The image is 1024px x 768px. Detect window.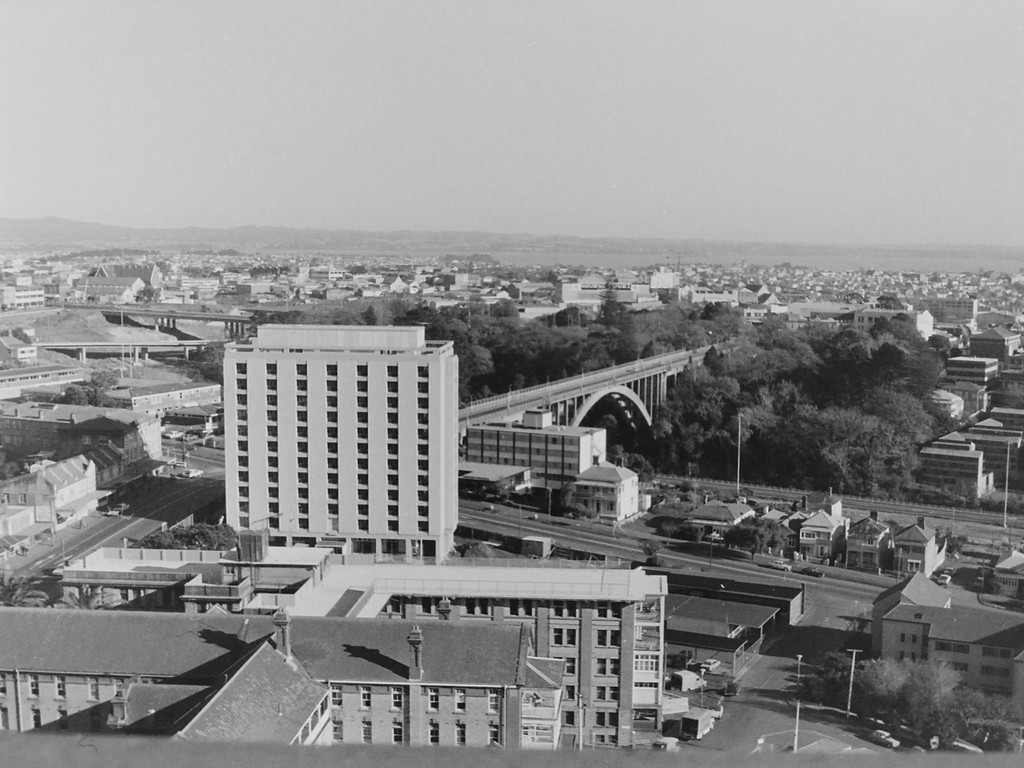
Detection: <bbox>324, 365, 337, 377</bbox>.
